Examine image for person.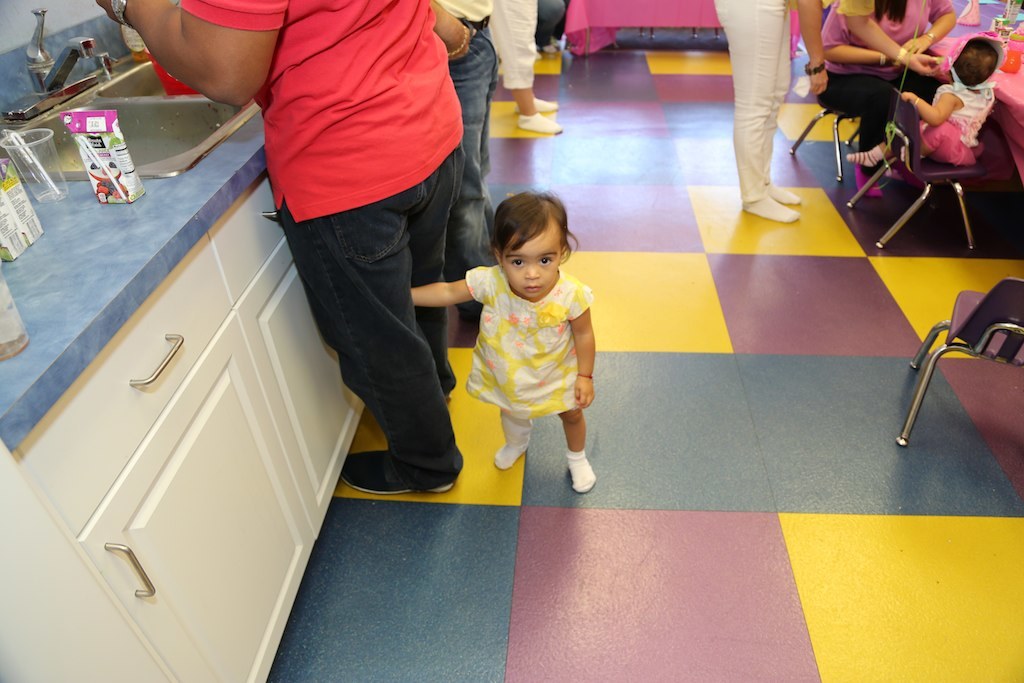
Examination result: x1=832 y1=30 x2=1006 y2=174.
